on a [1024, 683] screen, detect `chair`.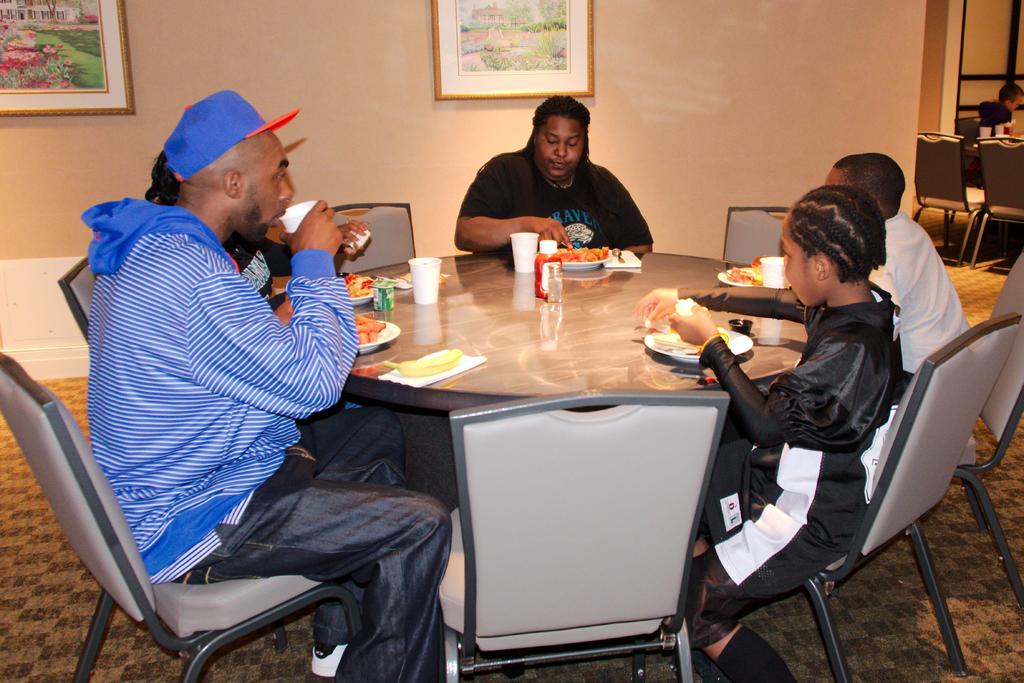
crop(971, 133, 1023, 266).
